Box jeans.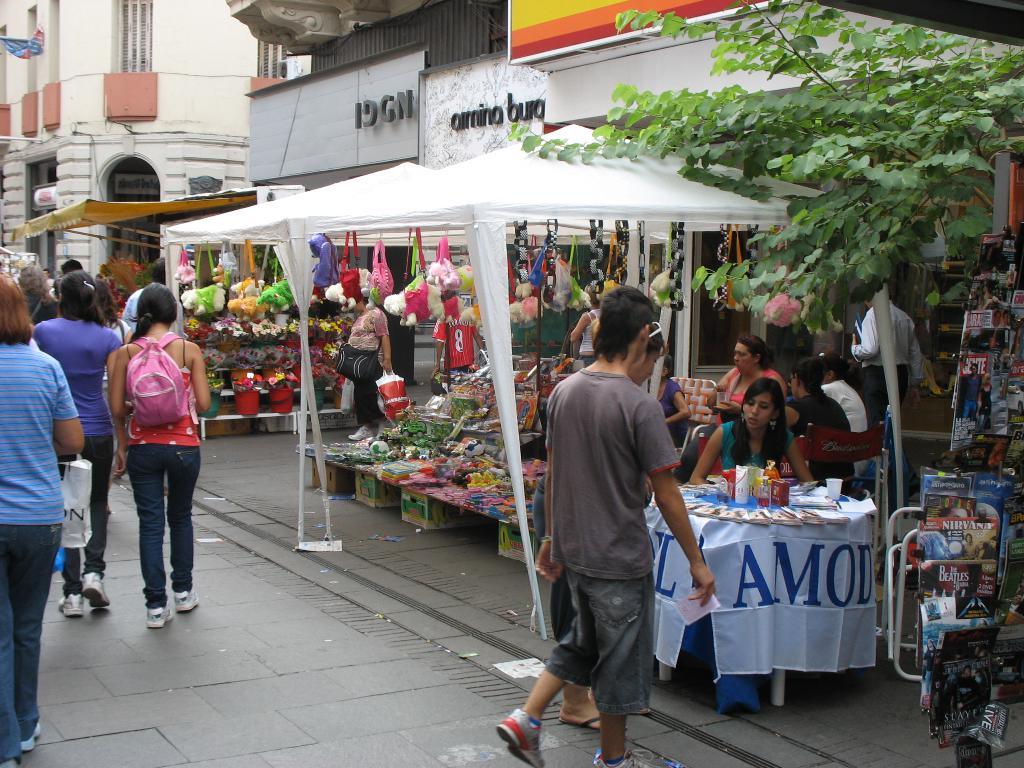
<bbox>124, 432, 200, 610</bbox>.
